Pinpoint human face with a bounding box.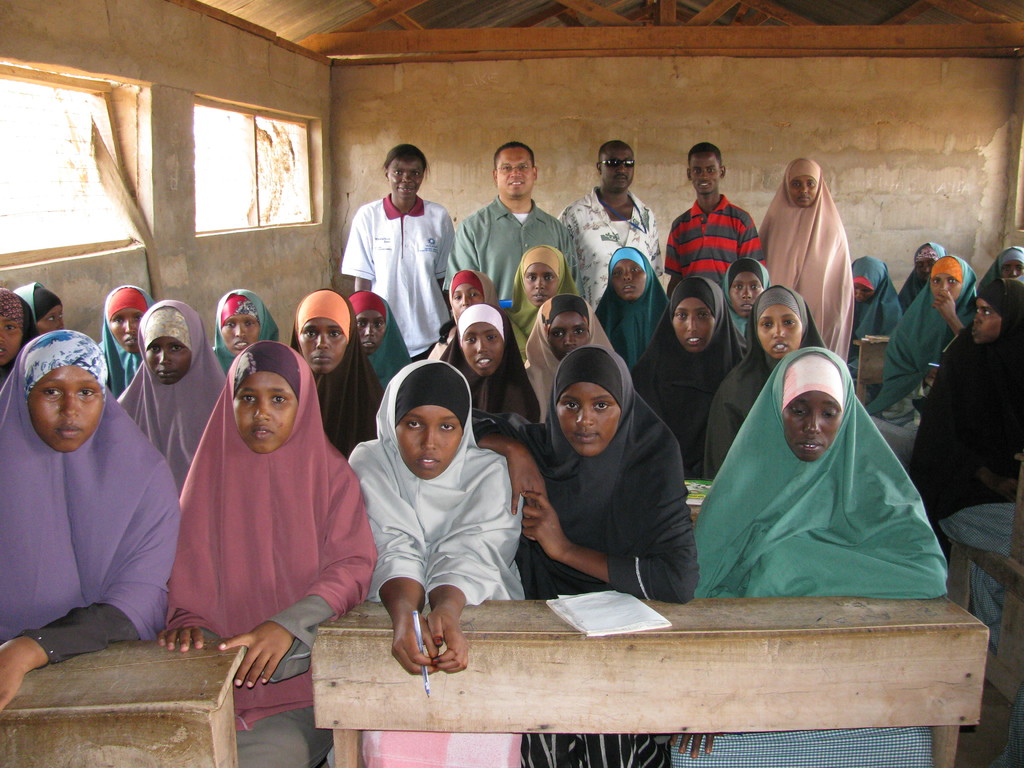
left=361, top=307, right=382, bottom=355.
